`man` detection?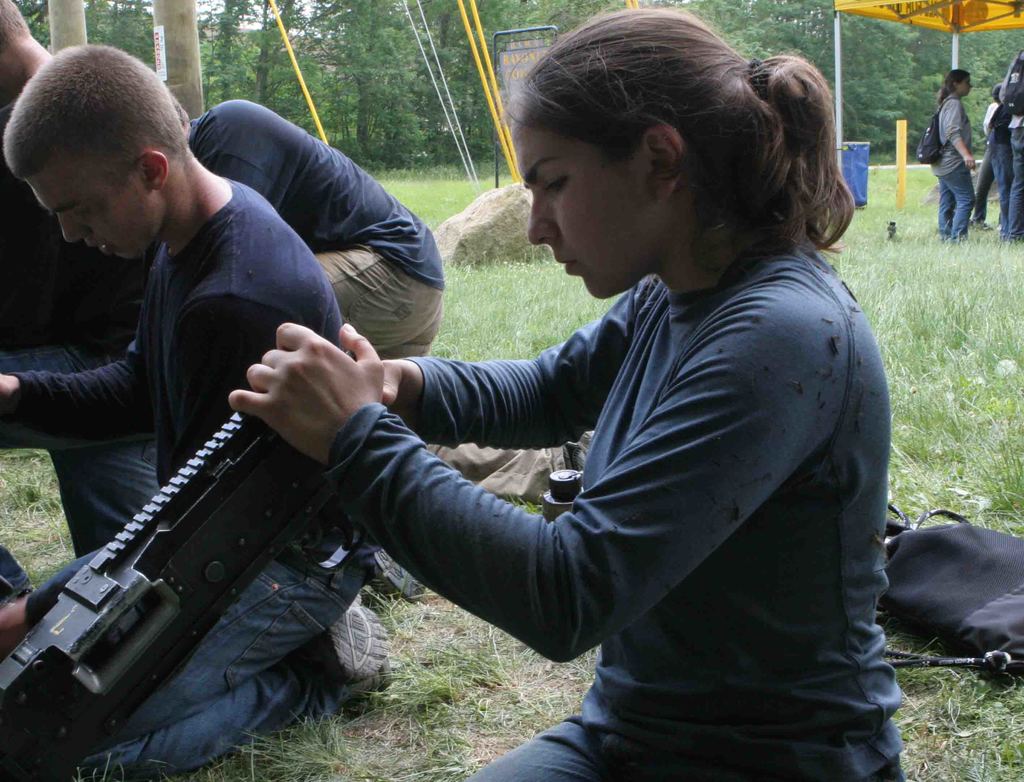
bbox(0, 0, 162, 607)
